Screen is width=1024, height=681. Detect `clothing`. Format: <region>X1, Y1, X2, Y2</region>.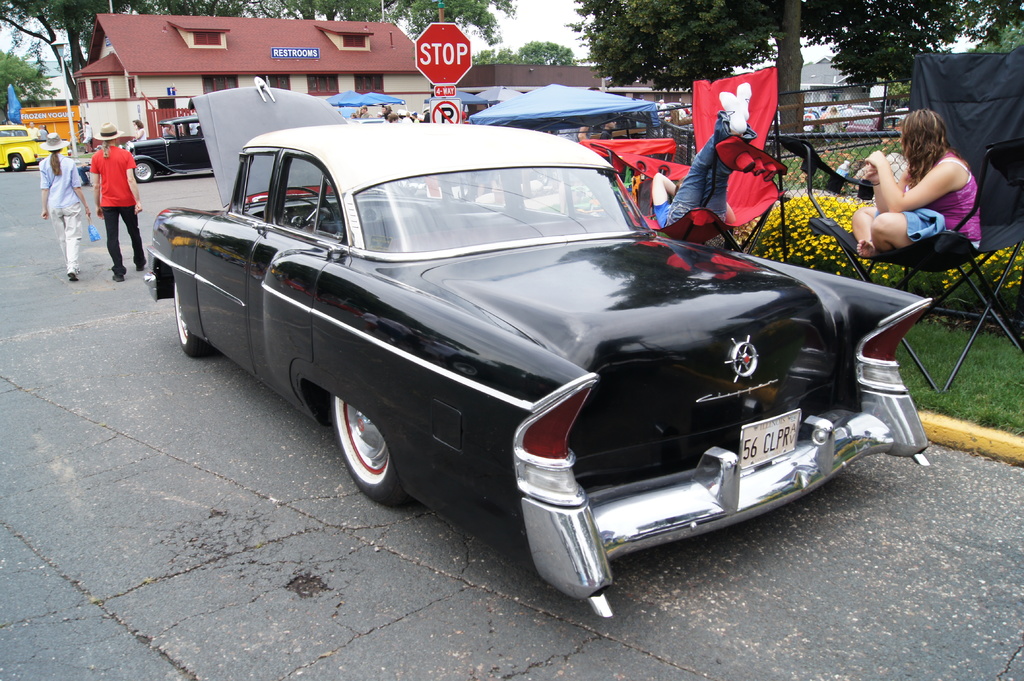
<region>900, 145, 985, 249</region>.
